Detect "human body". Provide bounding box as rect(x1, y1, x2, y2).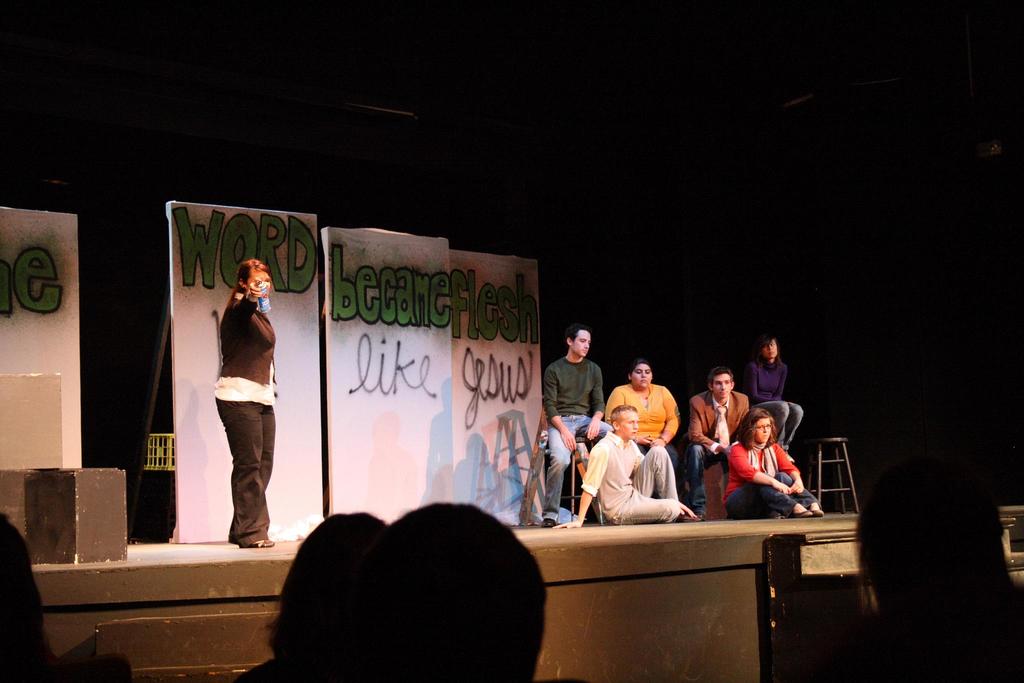
rect(198, 252, 272, 546).
